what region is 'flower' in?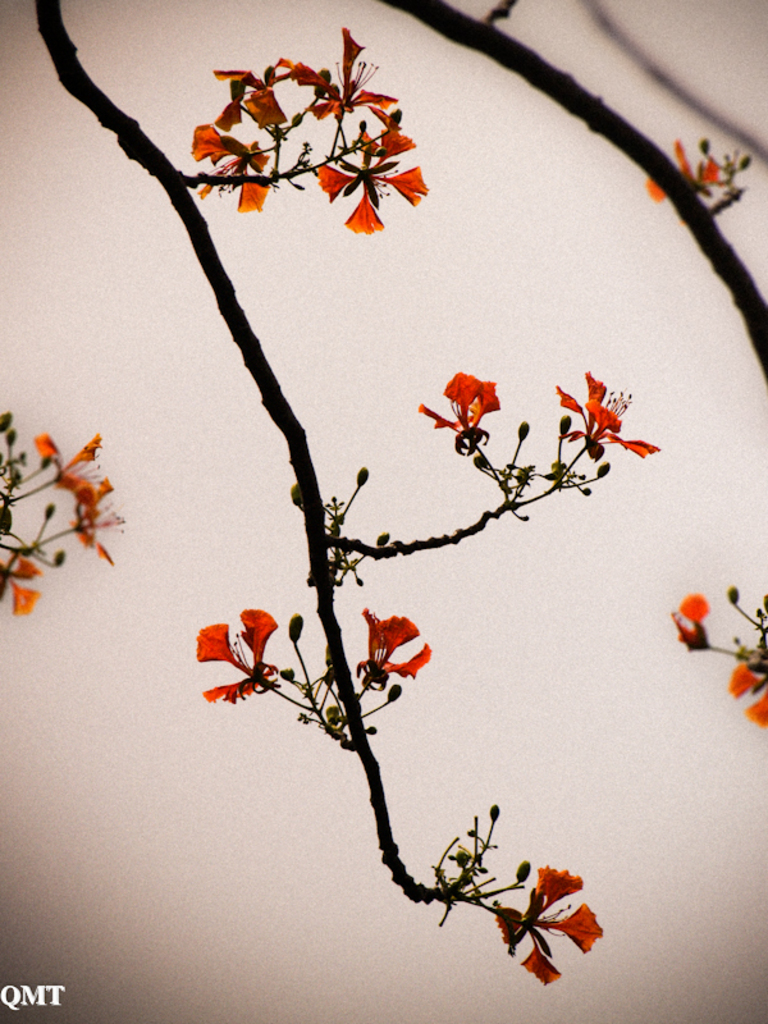
BBox(206, 52, 305, 102).
